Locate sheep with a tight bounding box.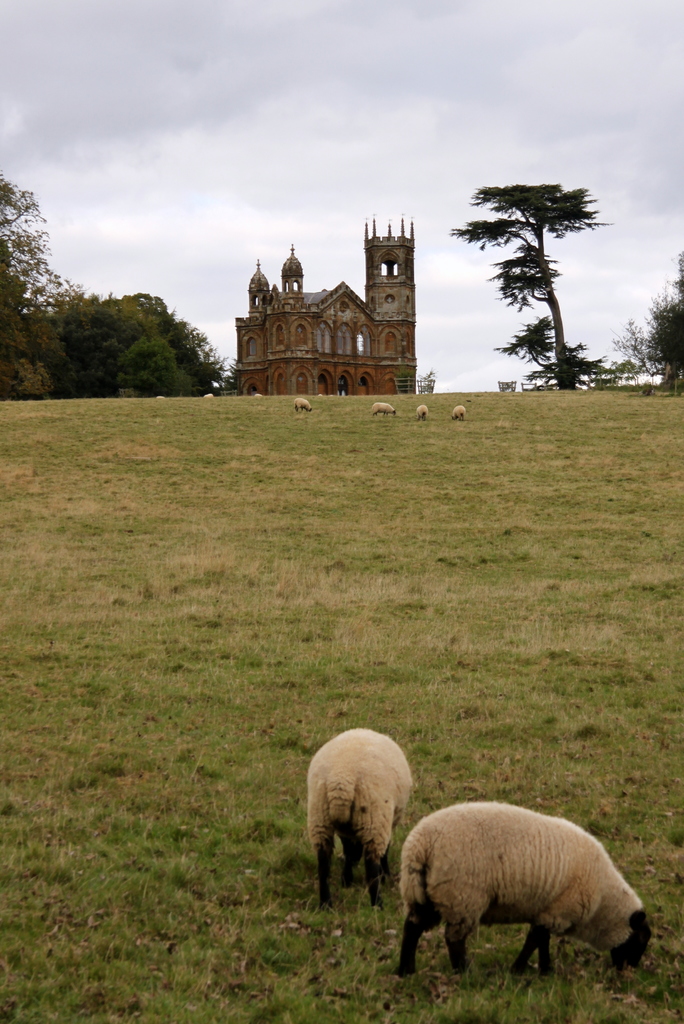
(left=418, top=403, right=427, bottom=421).
